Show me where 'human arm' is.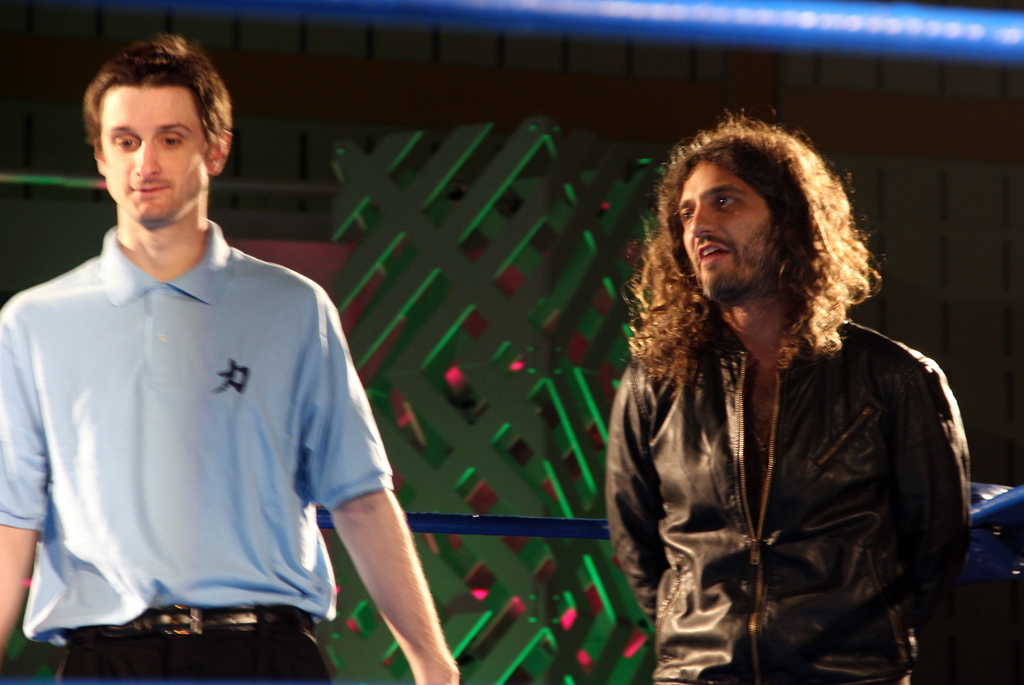
'human arm' is at locate(879, 353, 986, 611).
